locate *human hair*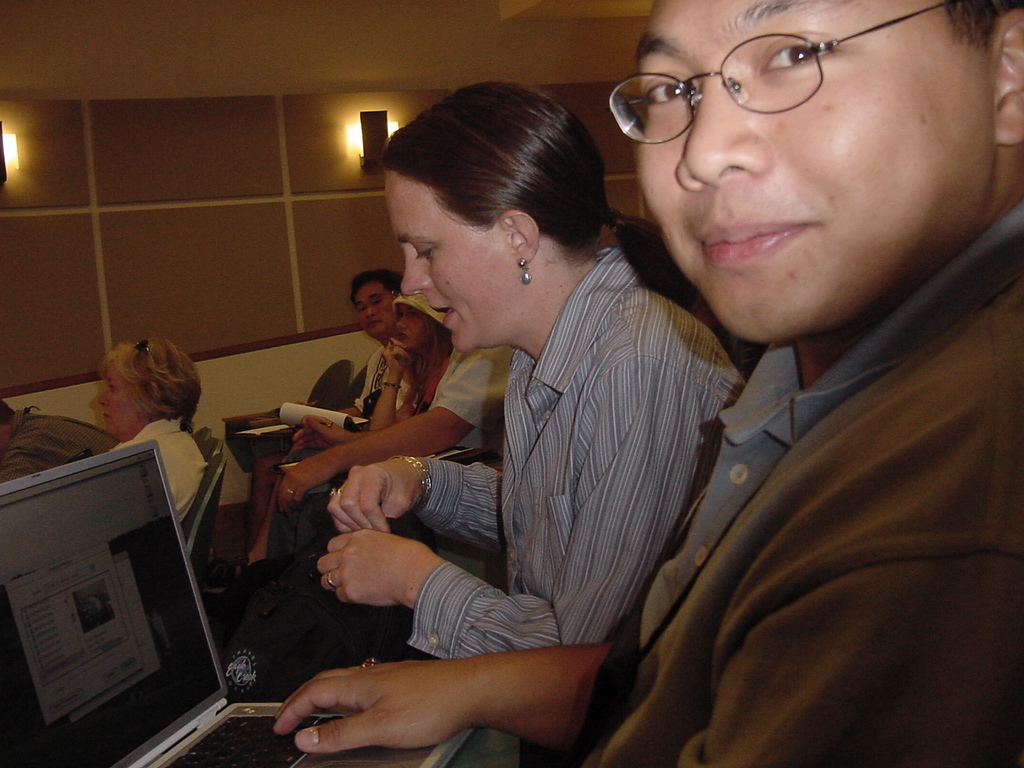
bbox(944, 0, 1022, 55)
